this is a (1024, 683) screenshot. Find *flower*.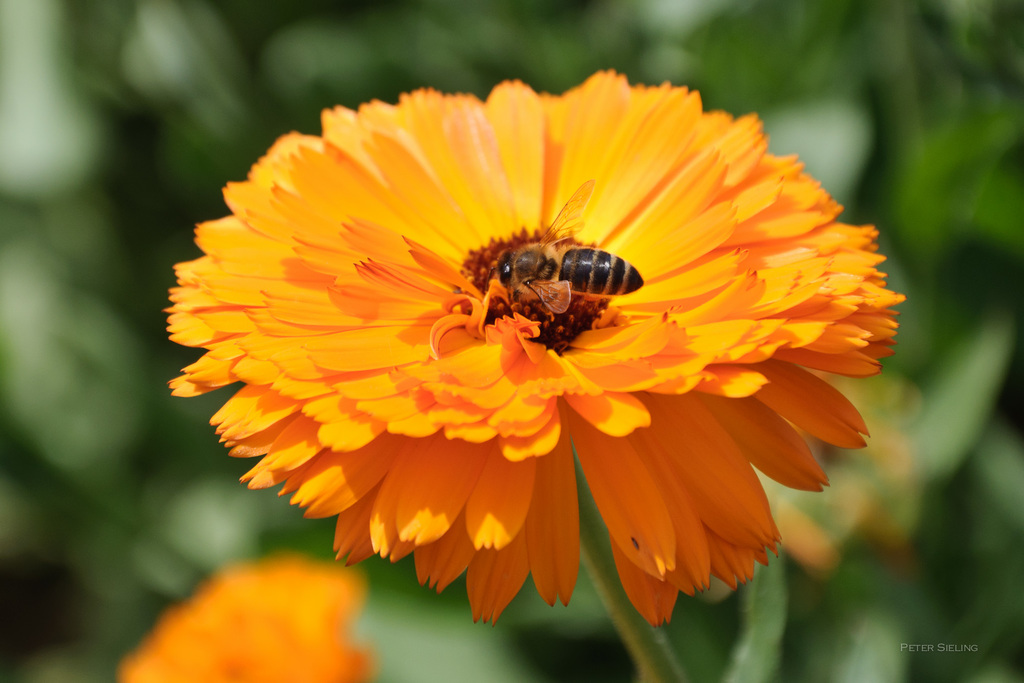
Bounding box: bbox(122, 554, 372, 682).
